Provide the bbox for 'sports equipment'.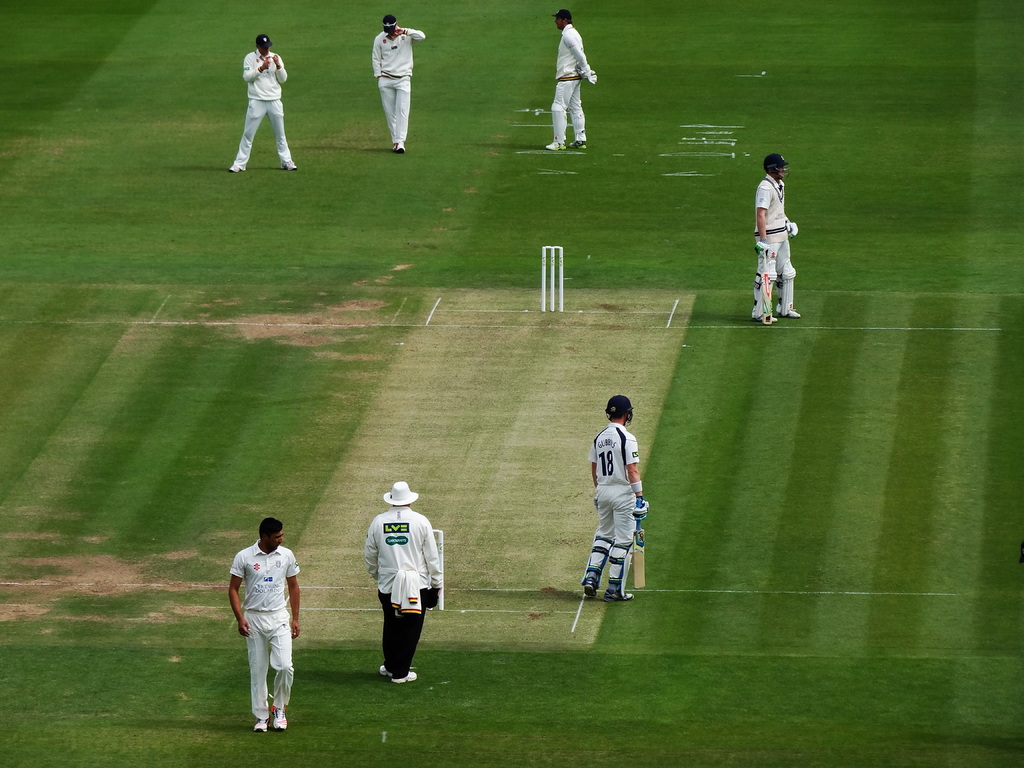
(x1=542, y1=246, x2=564, y2=312).
